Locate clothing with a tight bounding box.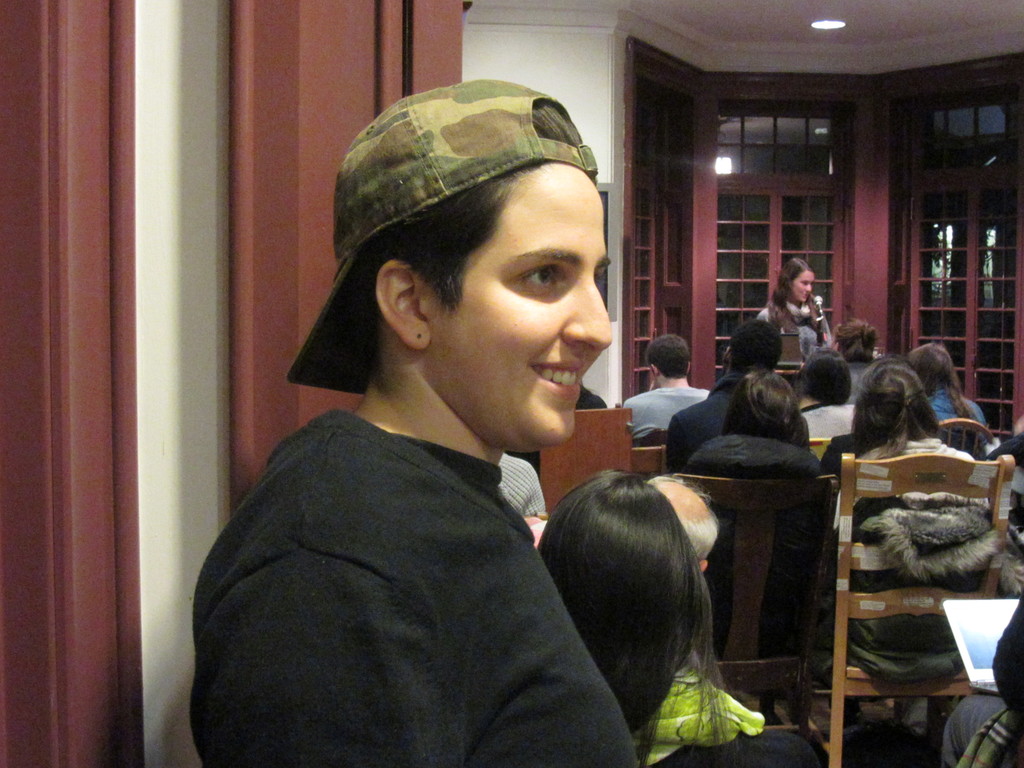
845 361 877 394.
